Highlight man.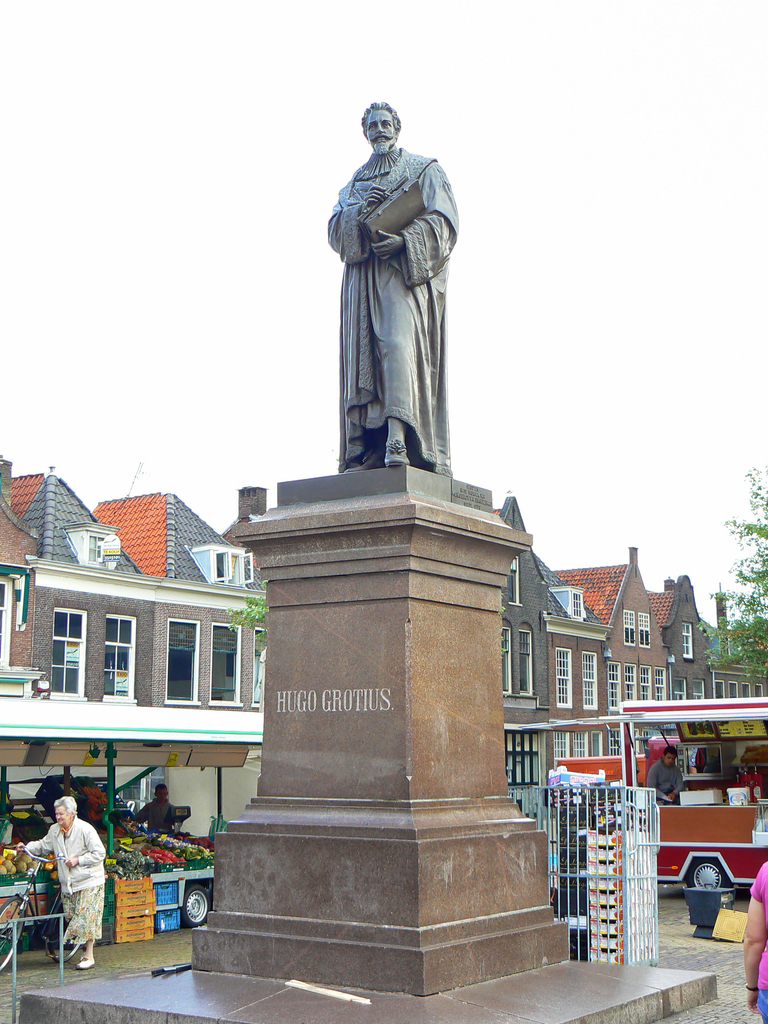
Highlighted region: detection(134, 784, 184, 838).
